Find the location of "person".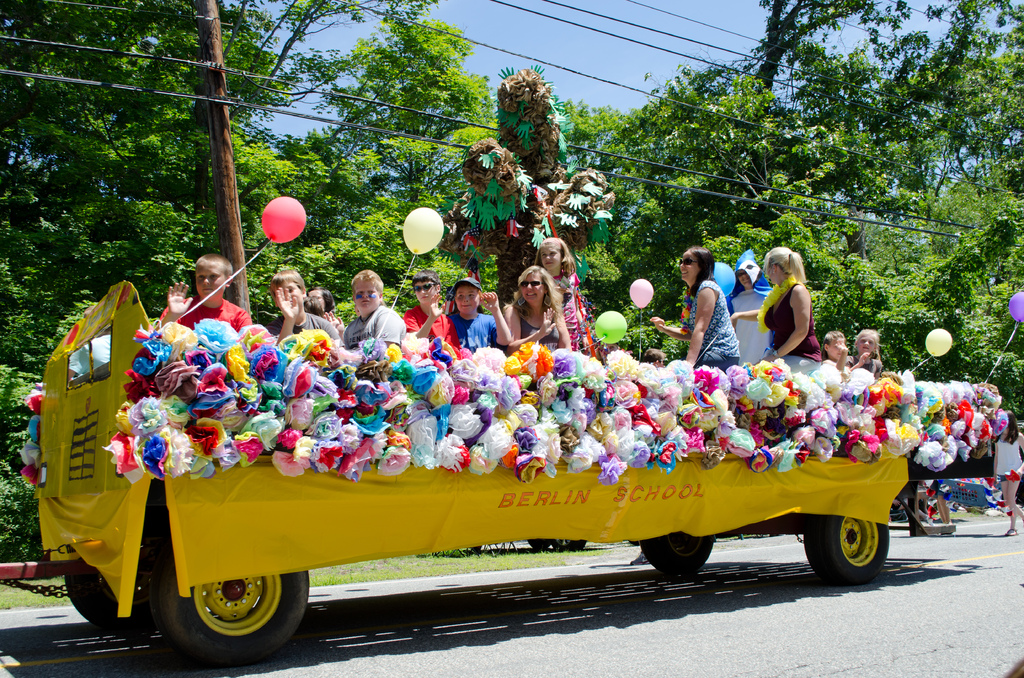
Location: 852, 328, 893, 386.
